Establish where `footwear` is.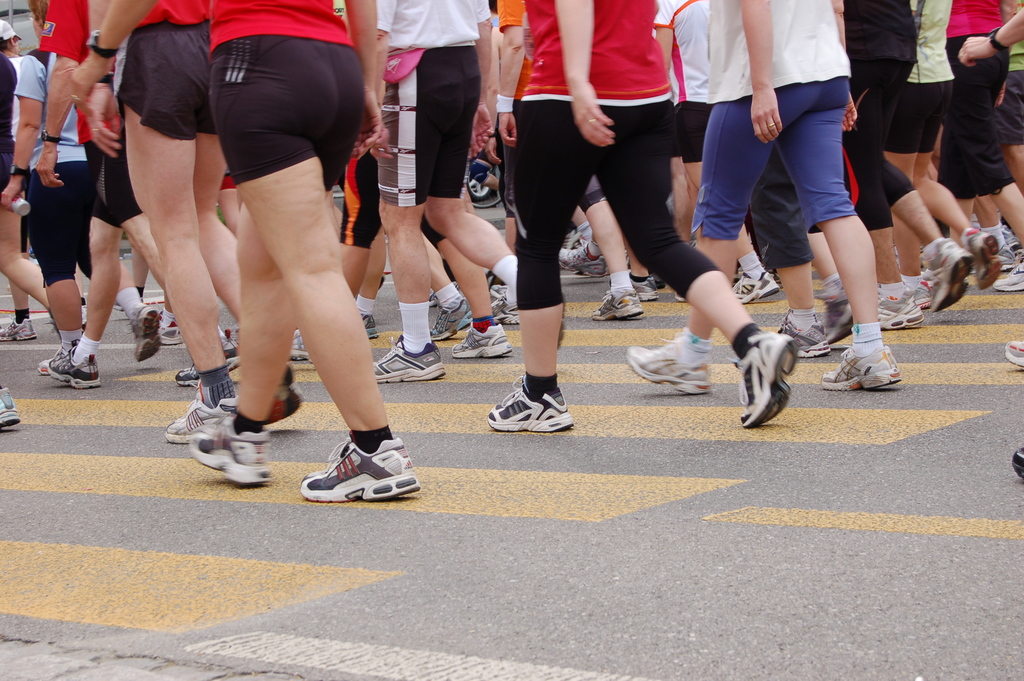
Established at left=590, top=291, right=644, bottom=322.
